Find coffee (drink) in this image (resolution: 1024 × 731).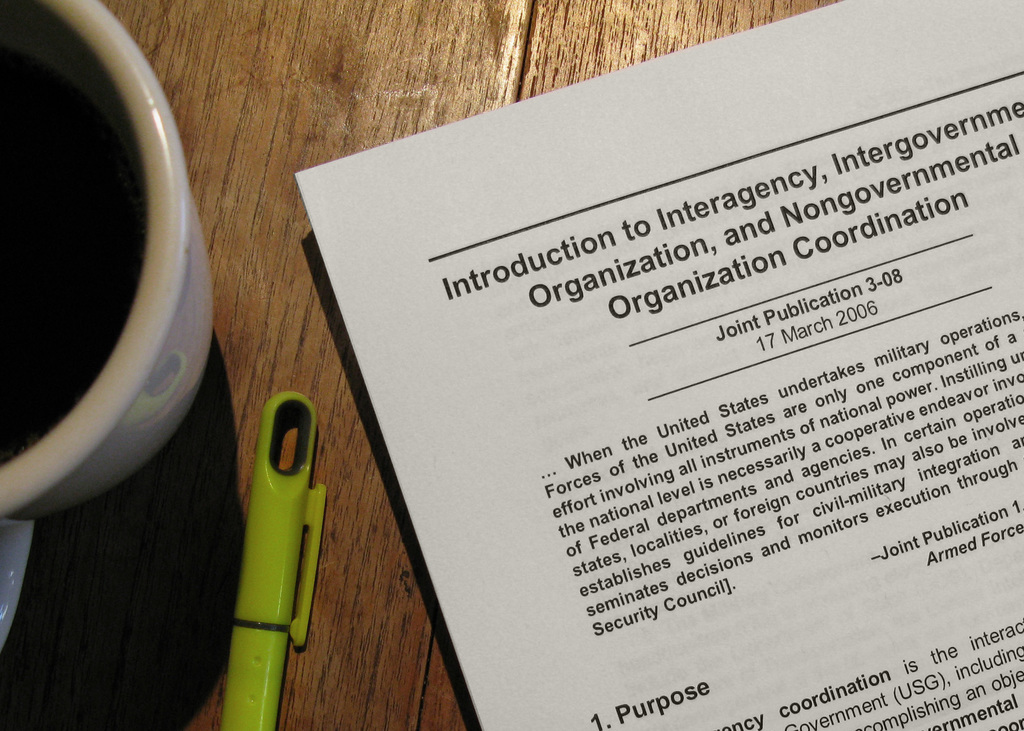
17,20,226,527.
